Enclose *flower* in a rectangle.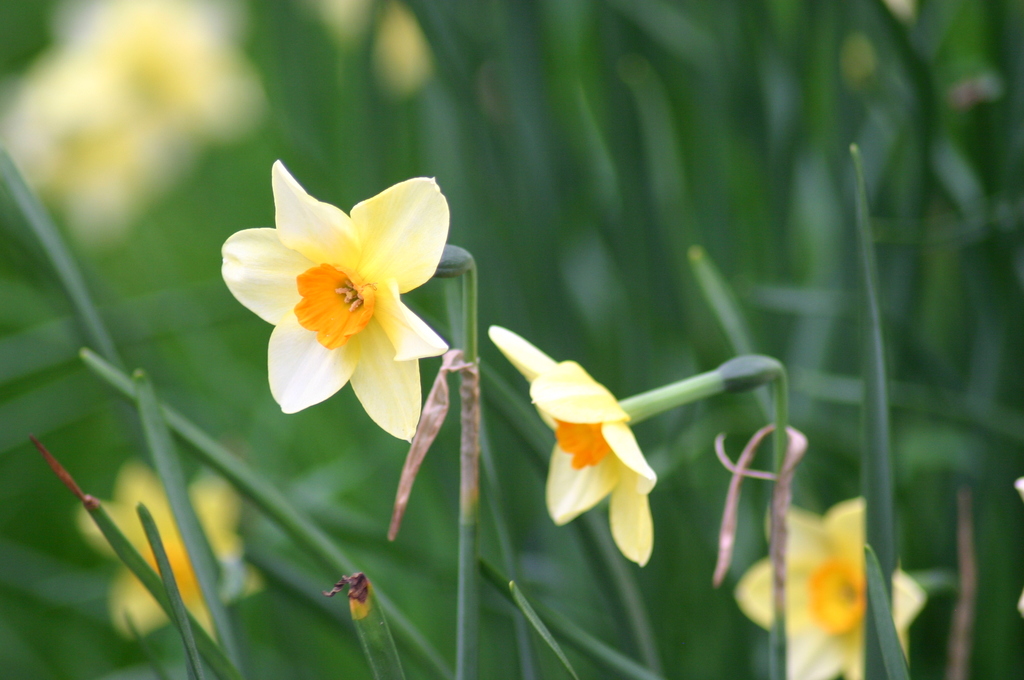
l=75, t=454, r=241, b=649.
